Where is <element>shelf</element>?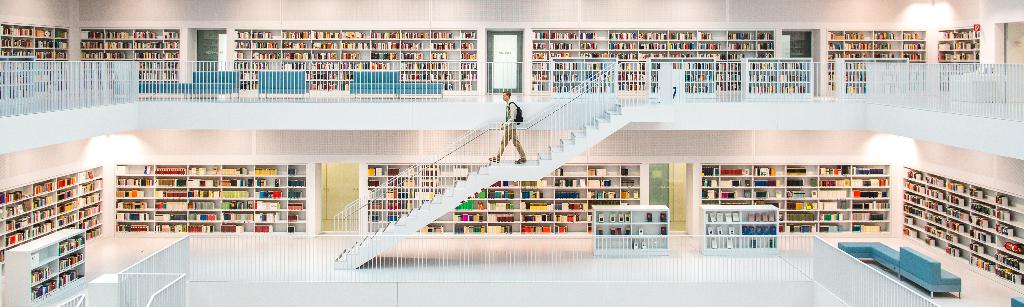
box=[938, 80, 950, 94].
